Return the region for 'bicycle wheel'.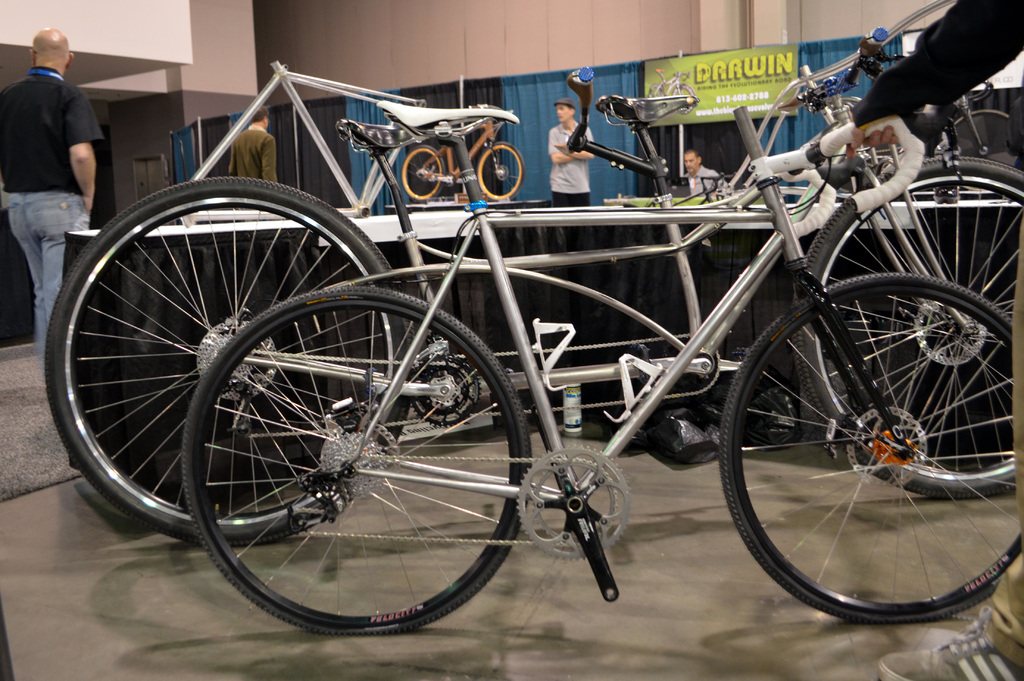
bbox=(790, 149, 1023, 495).
